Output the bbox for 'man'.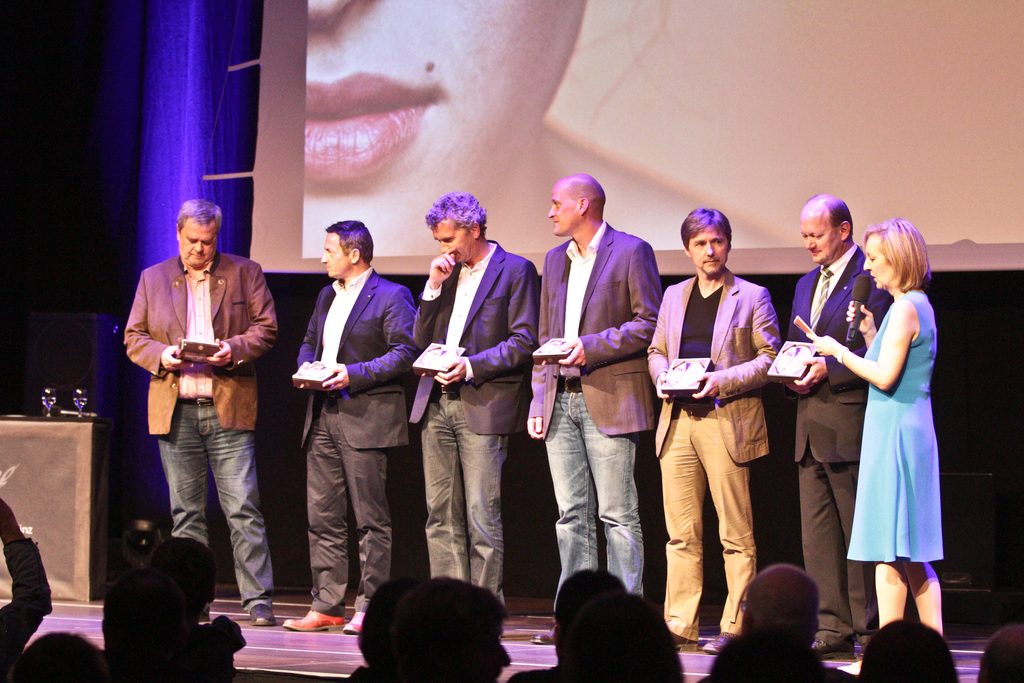
<region>646, 207, 781, 657</region>.
